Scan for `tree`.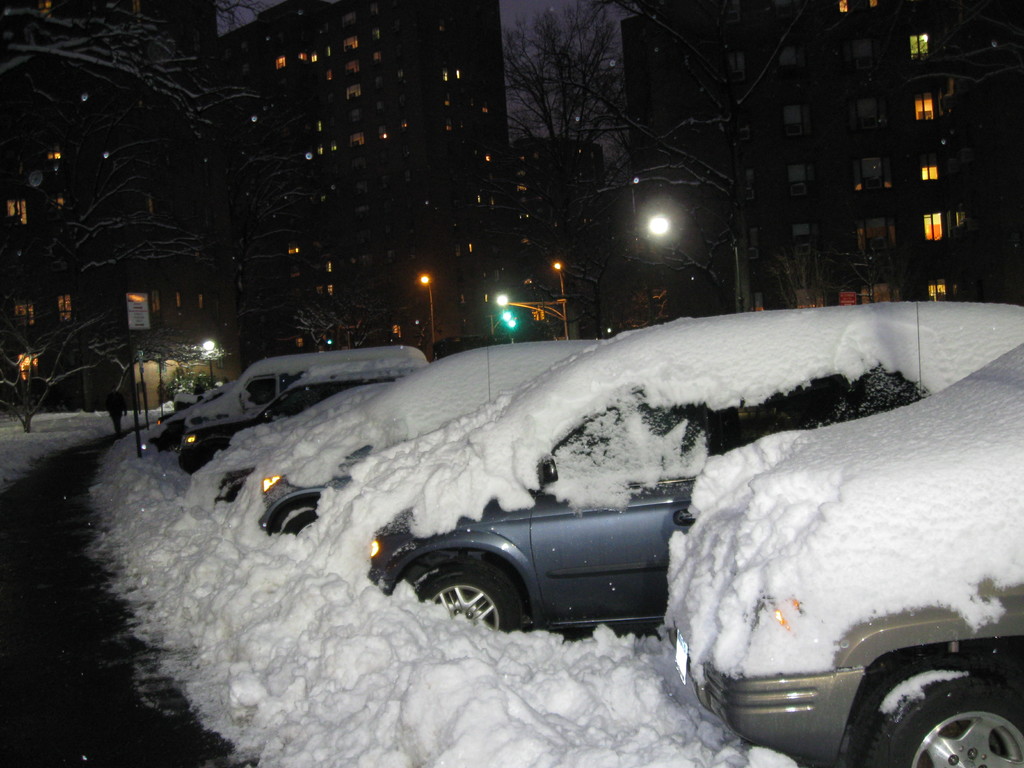
Scan result: l=0, t=0, r=273, b=192.
